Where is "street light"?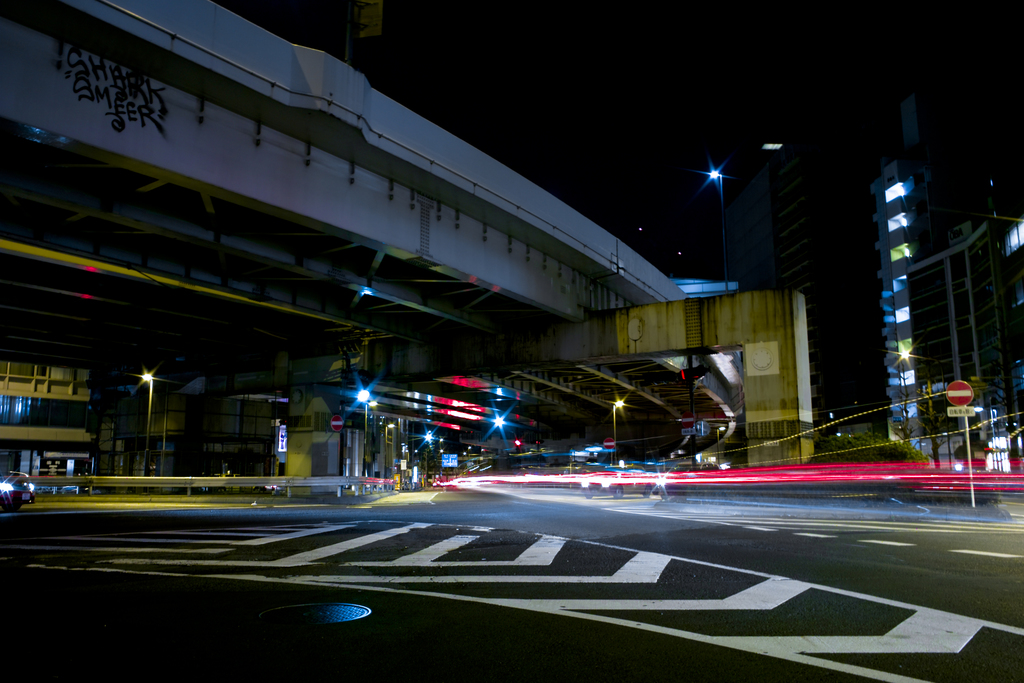
Rect(388, 423, 401, 493).
